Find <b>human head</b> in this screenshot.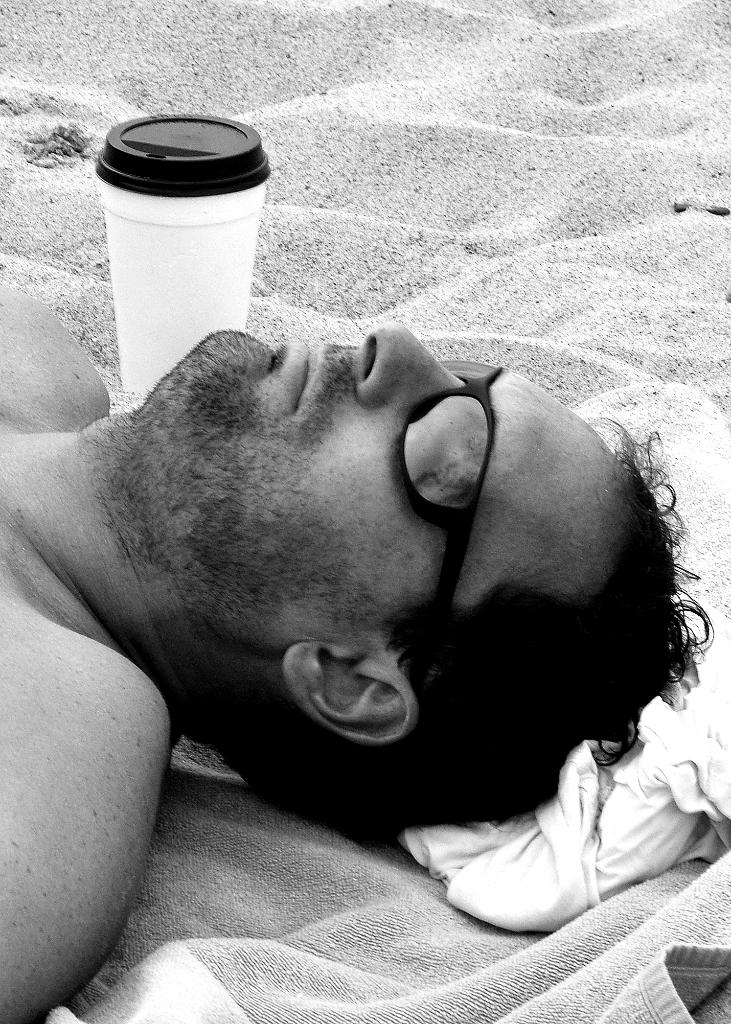
The bounding box for <b>human head</b> is x1=80, y1=319, x2=619, y2=788.
